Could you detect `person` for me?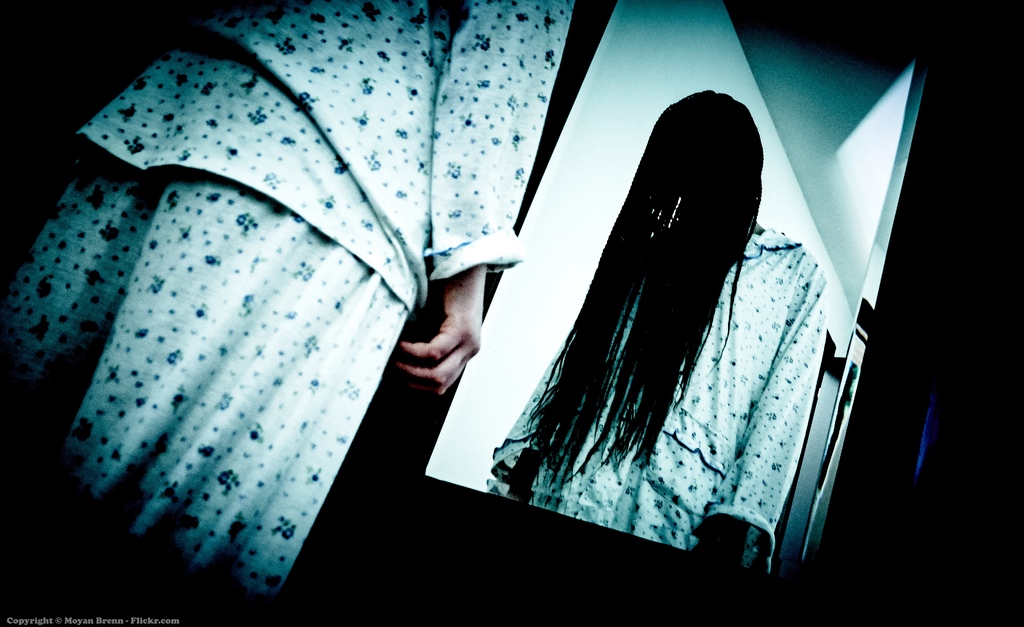
Detection result: 0/0/576/592.
